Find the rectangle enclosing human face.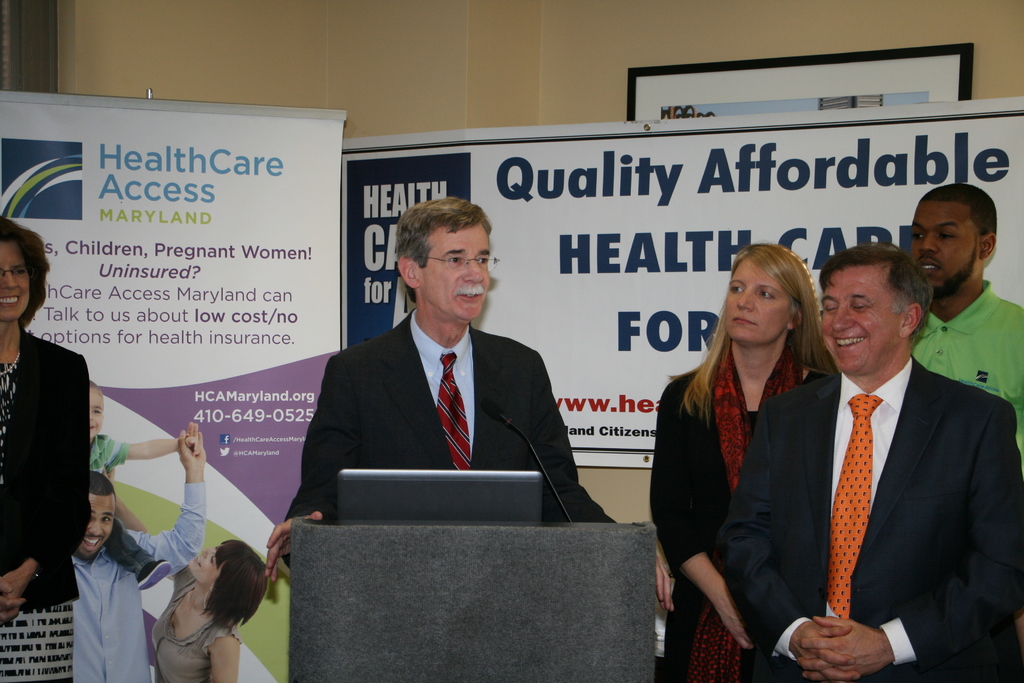
left=90, top=395, right=103, bottom=444.
